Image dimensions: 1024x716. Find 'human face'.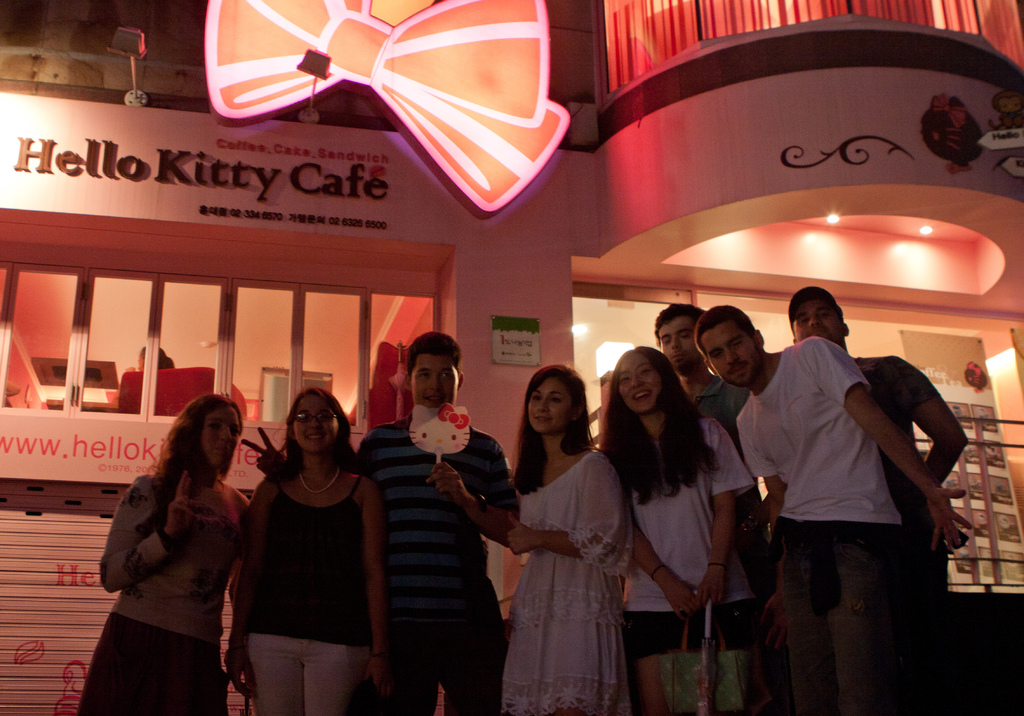
(x1=661, y1=322, x2=694, y2=367).
